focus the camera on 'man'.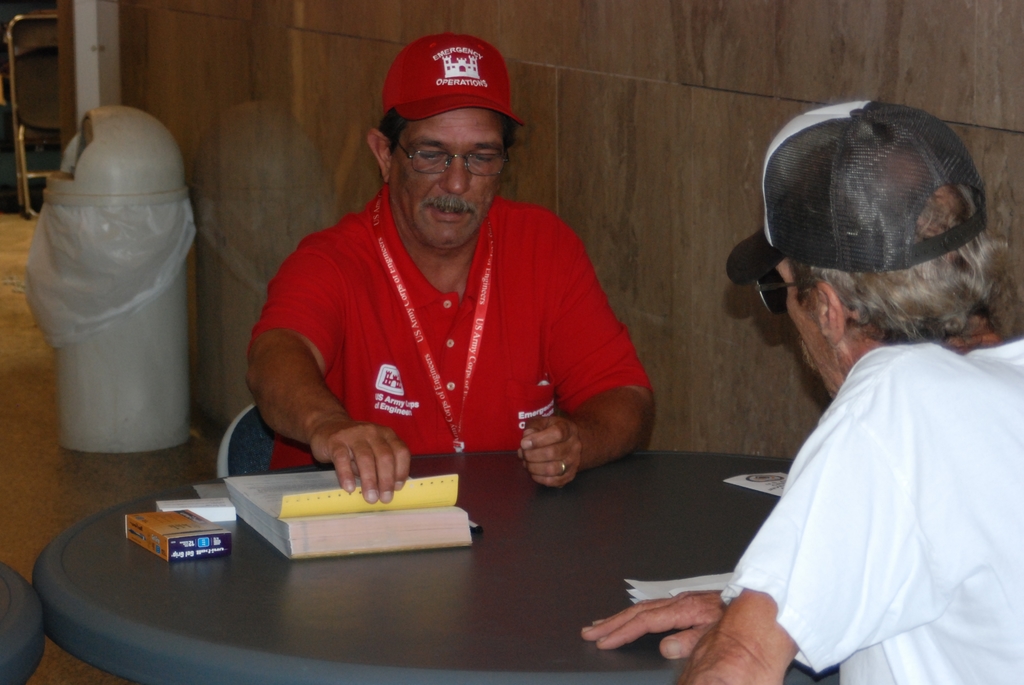
Focus region: bbox=(227, 42, 658, 531).
